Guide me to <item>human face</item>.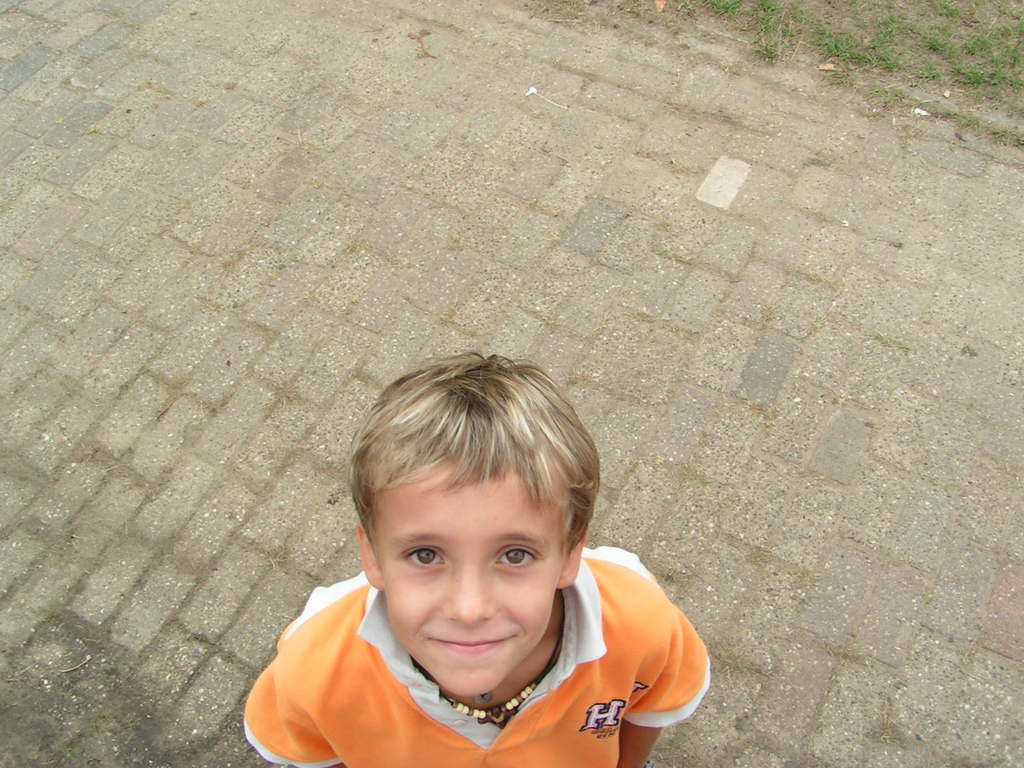
Guidance: (376, 474, 562, 696).
